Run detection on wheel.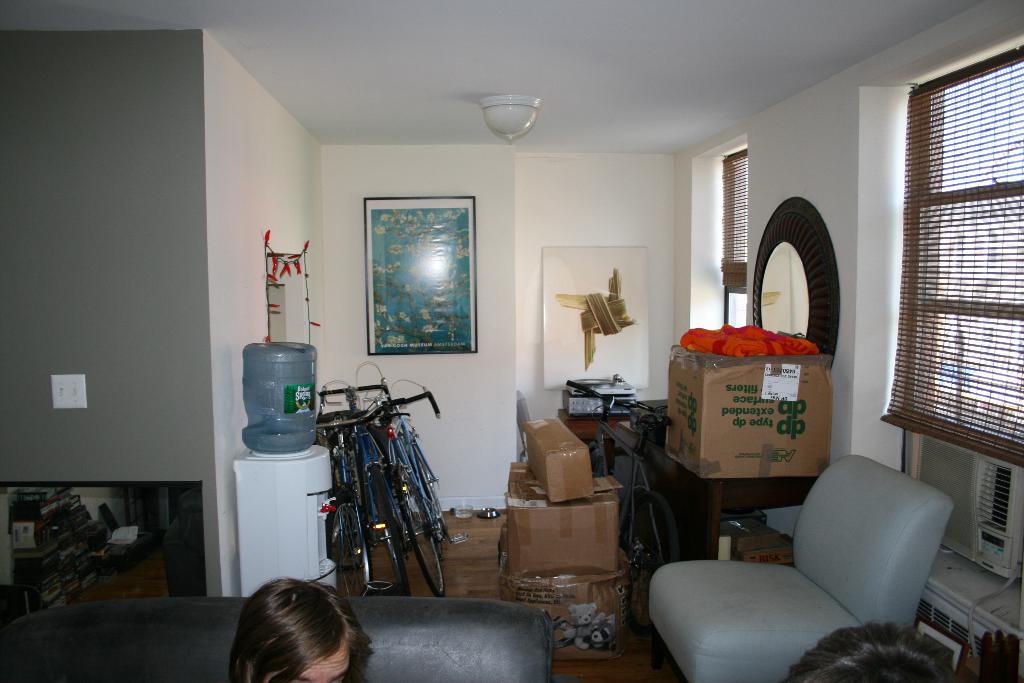
Result: l=392, t=476, r=444, b=595.
